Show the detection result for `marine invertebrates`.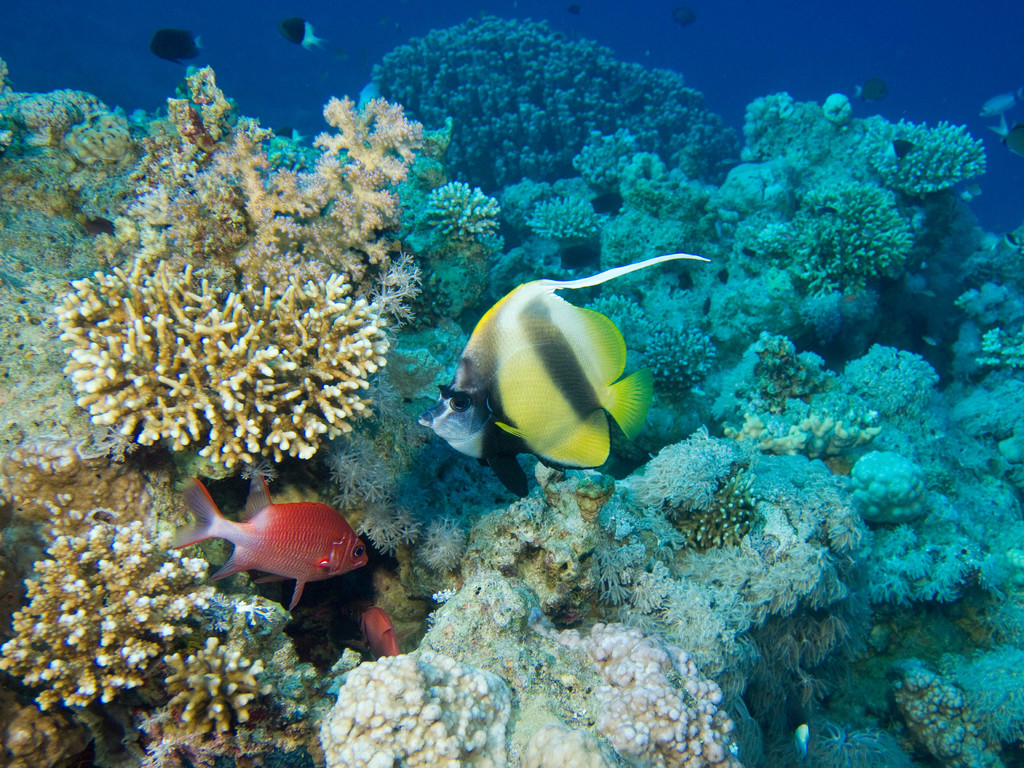
[92, 56, 417, 278].
